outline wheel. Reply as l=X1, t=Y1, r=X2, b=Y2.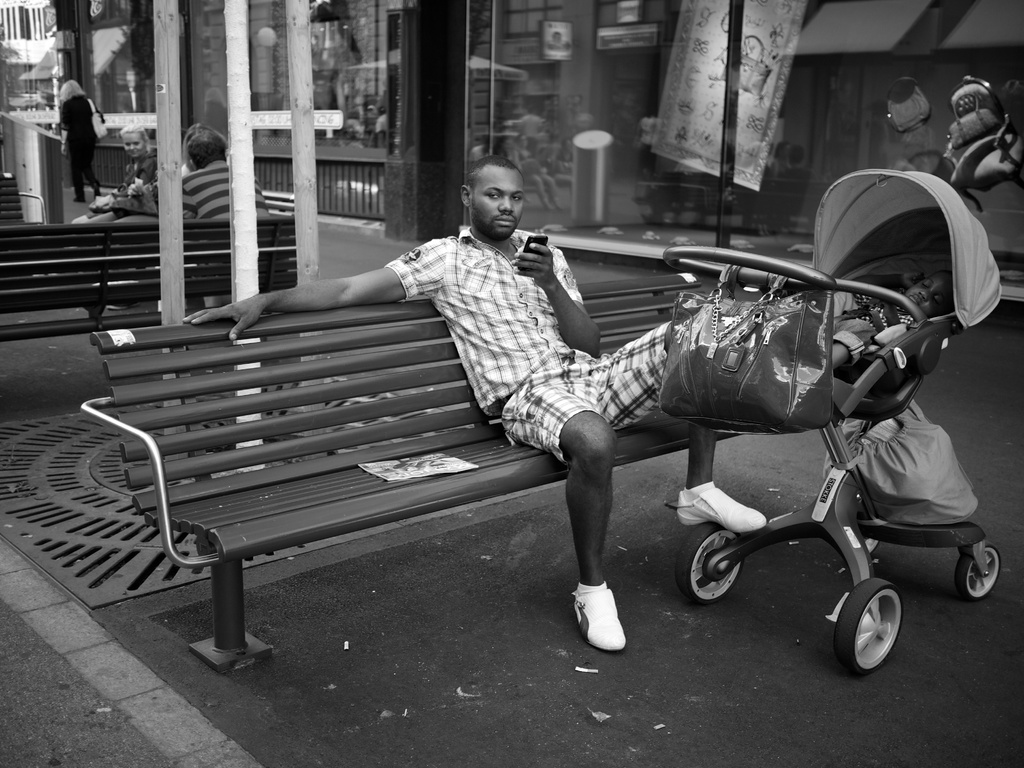
l=825, t=589, r=920, b=683.
